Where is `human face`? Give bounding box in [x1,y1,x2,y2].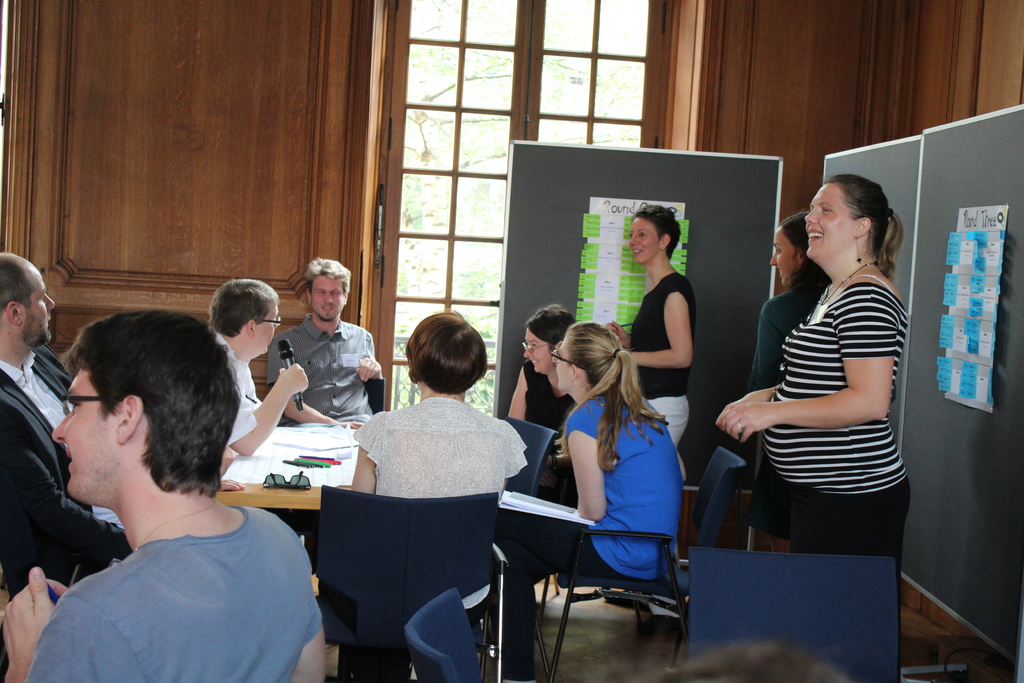
[769,228,799,287].
